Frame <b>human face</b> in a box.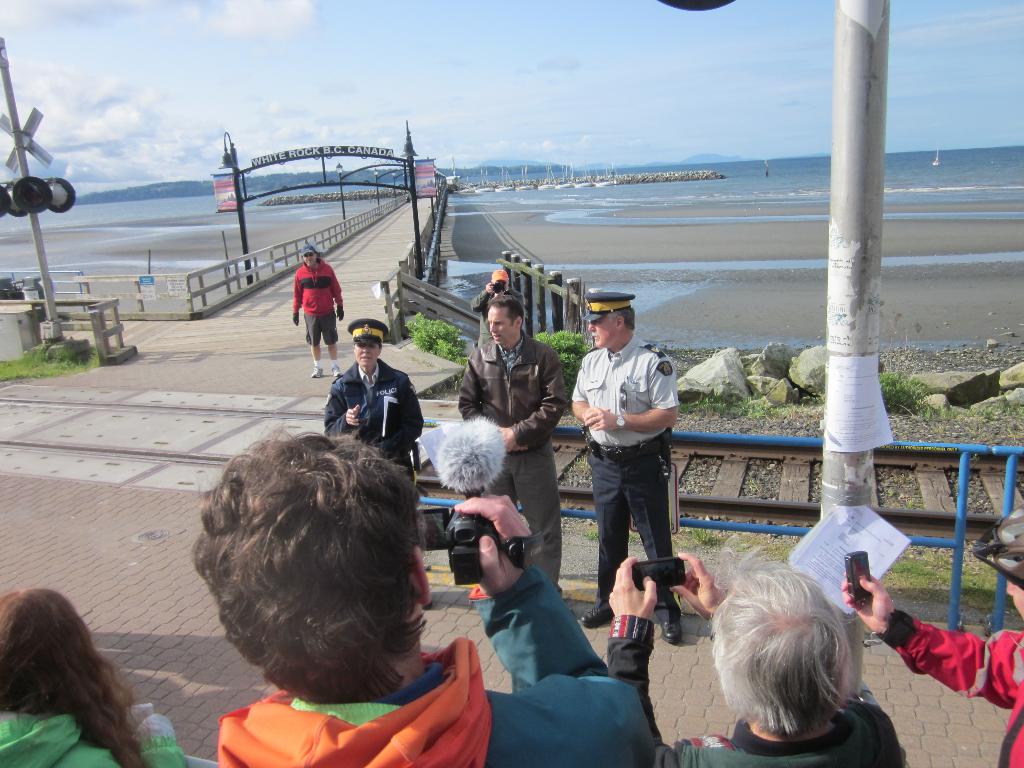
487, 307, 516, 343.
